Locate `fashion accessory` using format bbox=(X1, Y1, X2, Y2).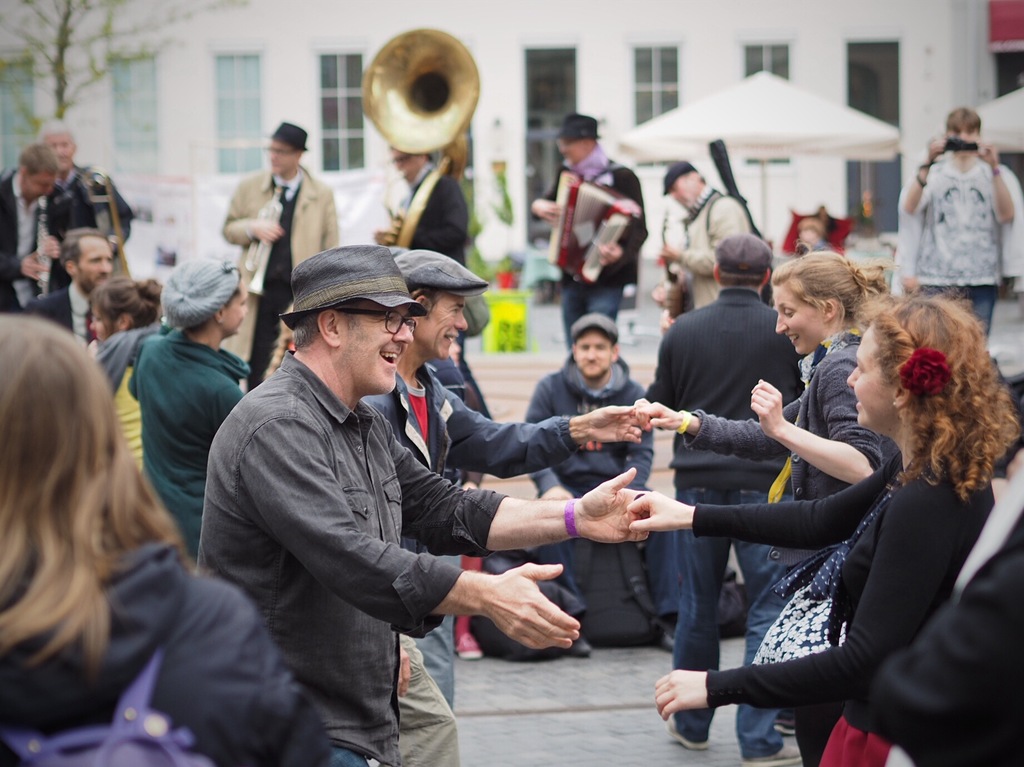
bbox=(918, 172, 930, 188).
